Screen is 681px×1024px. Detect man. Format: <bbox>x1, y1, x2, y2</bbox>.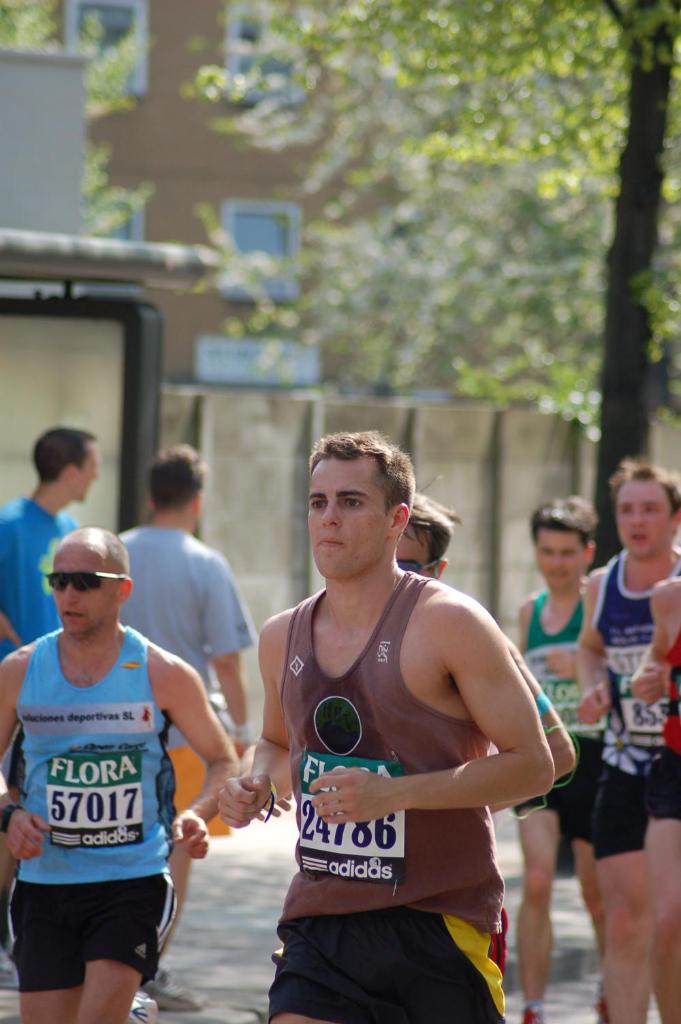
<bbox>396, 475, 458, 588</bbox>.
